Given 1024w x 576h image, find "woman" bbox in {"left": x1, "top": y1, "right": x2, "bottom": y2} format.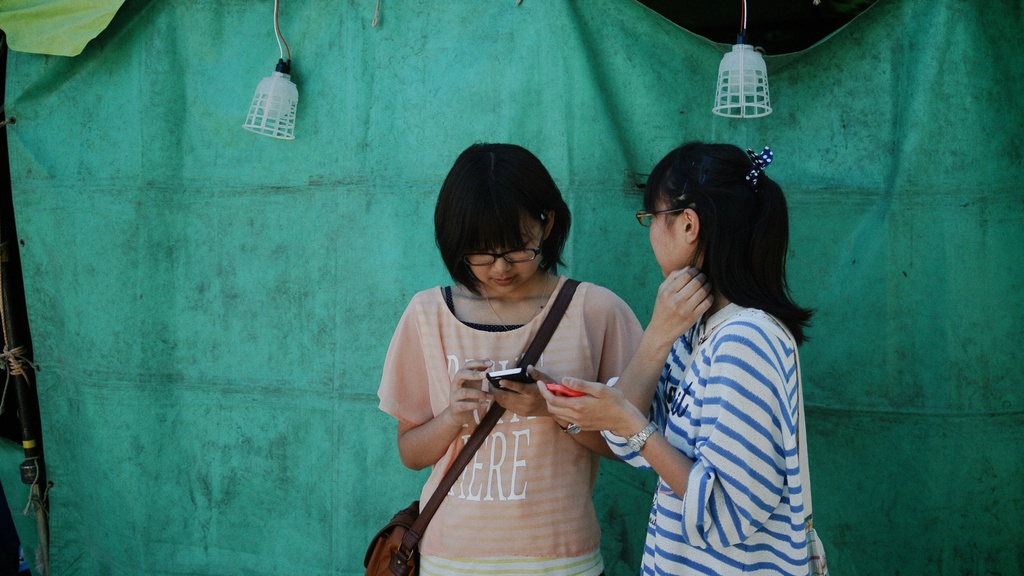
{"left": 376, "top": 139, "right": 645, "bottom": 575}.
